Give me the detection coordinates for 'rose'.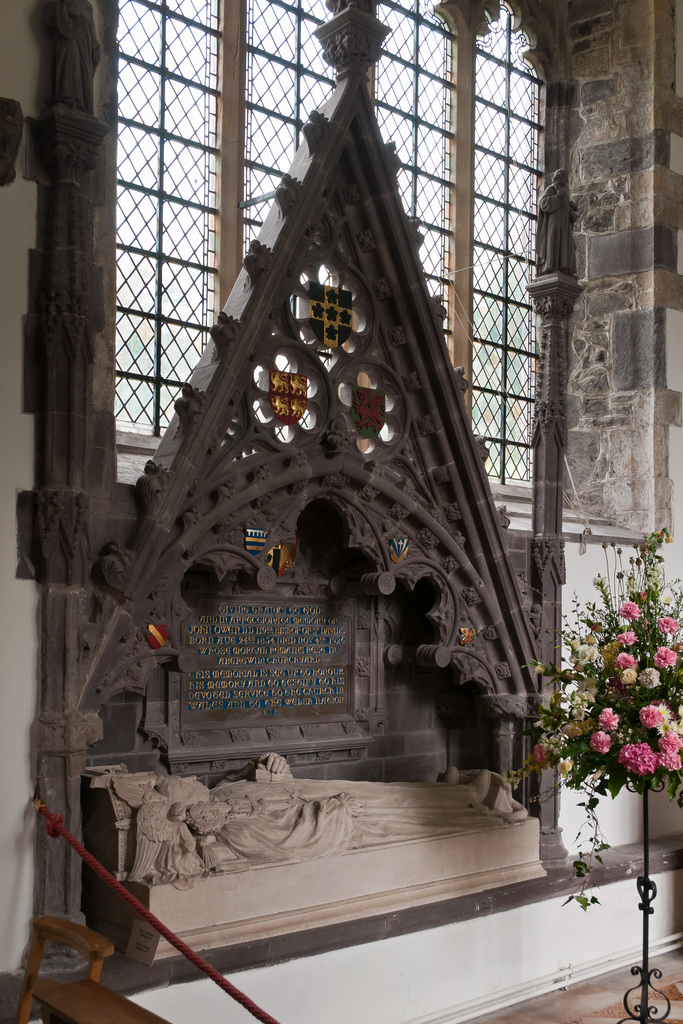
637/703/665/730.
